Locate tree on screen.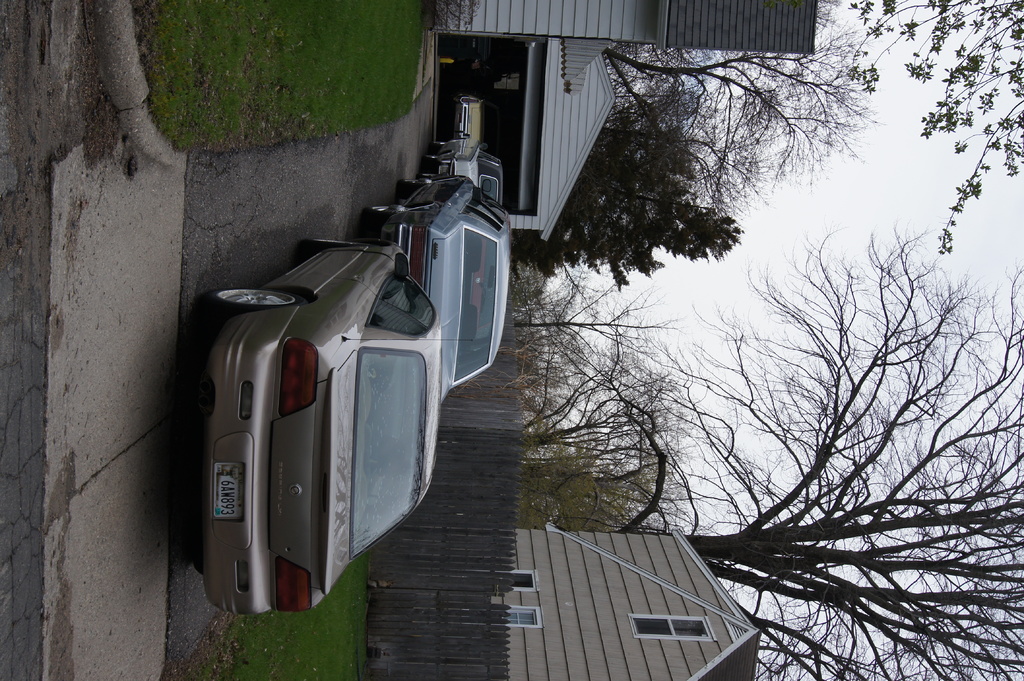
On screen at (514, 370, 723, 536).
